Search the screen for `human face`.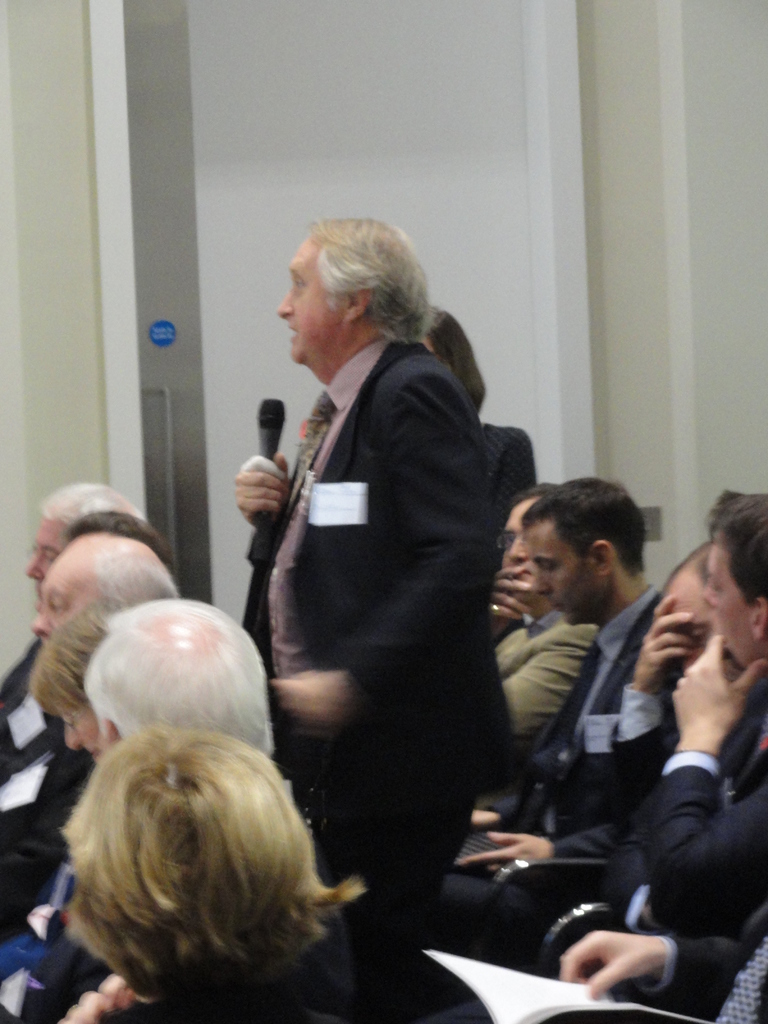
Found at 32:566:93:637.
